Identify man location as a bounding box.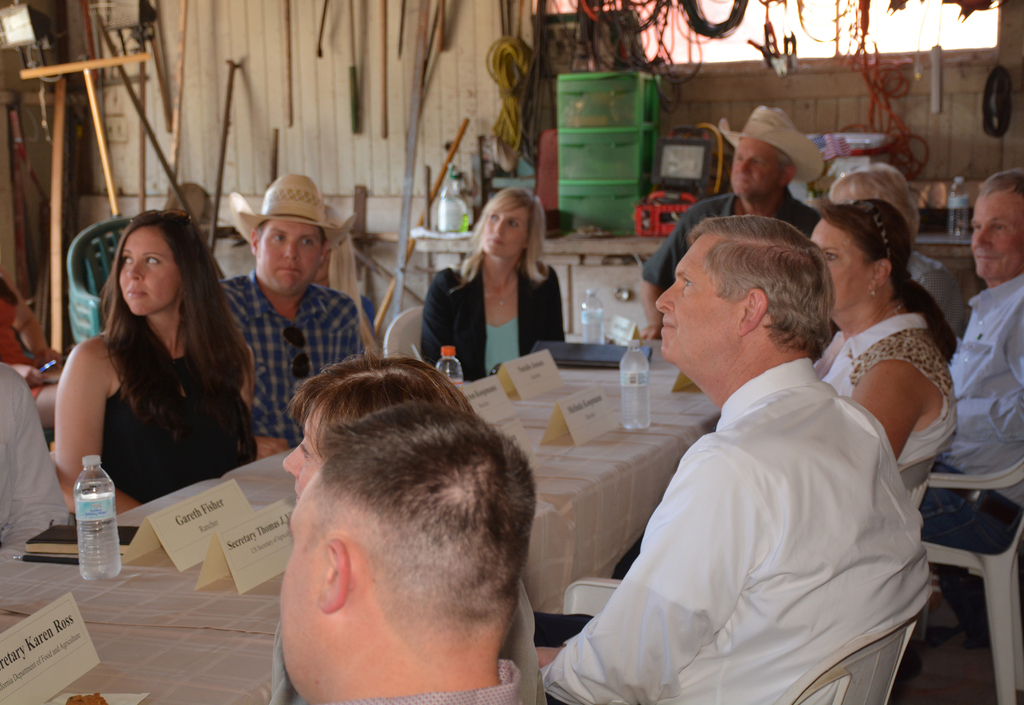
216, 171, 366, 460.
